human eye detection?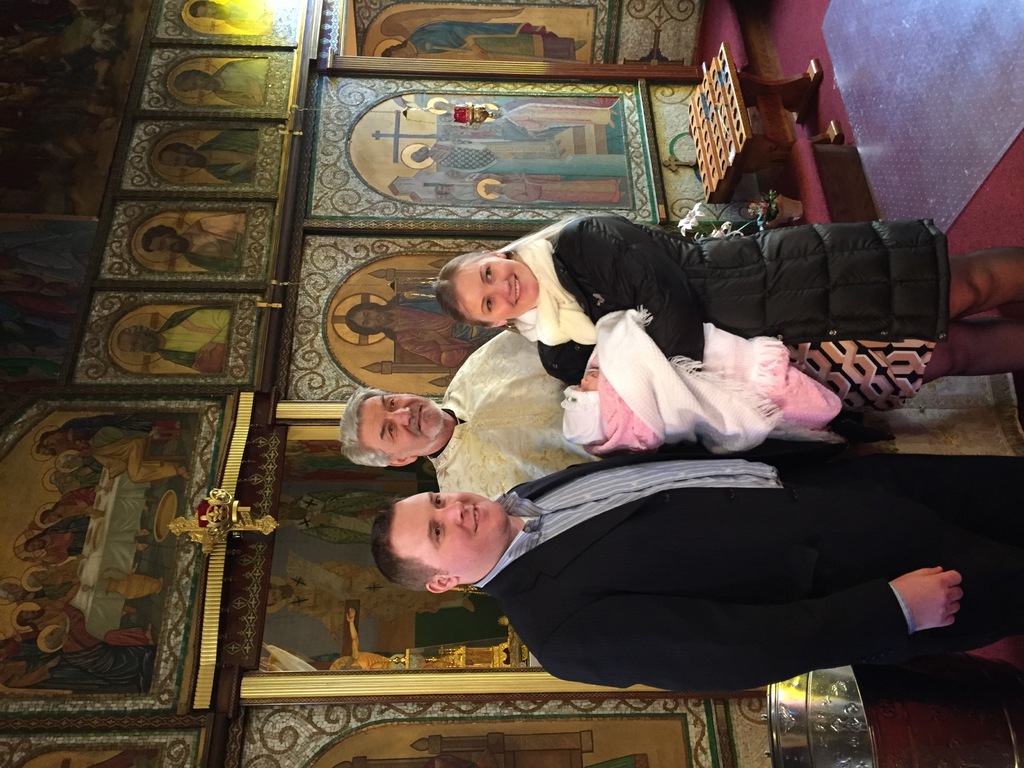
detection(484, 262, 495, 284)
